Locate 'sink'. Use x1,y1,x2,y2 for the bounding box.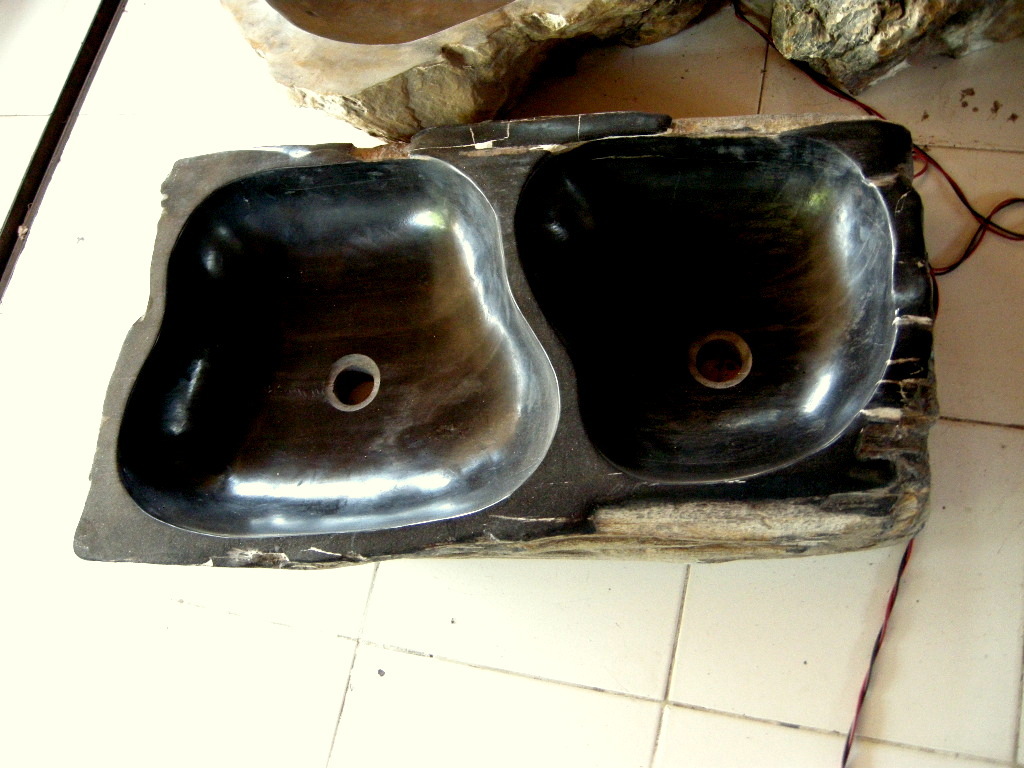
66,118,940,575.
